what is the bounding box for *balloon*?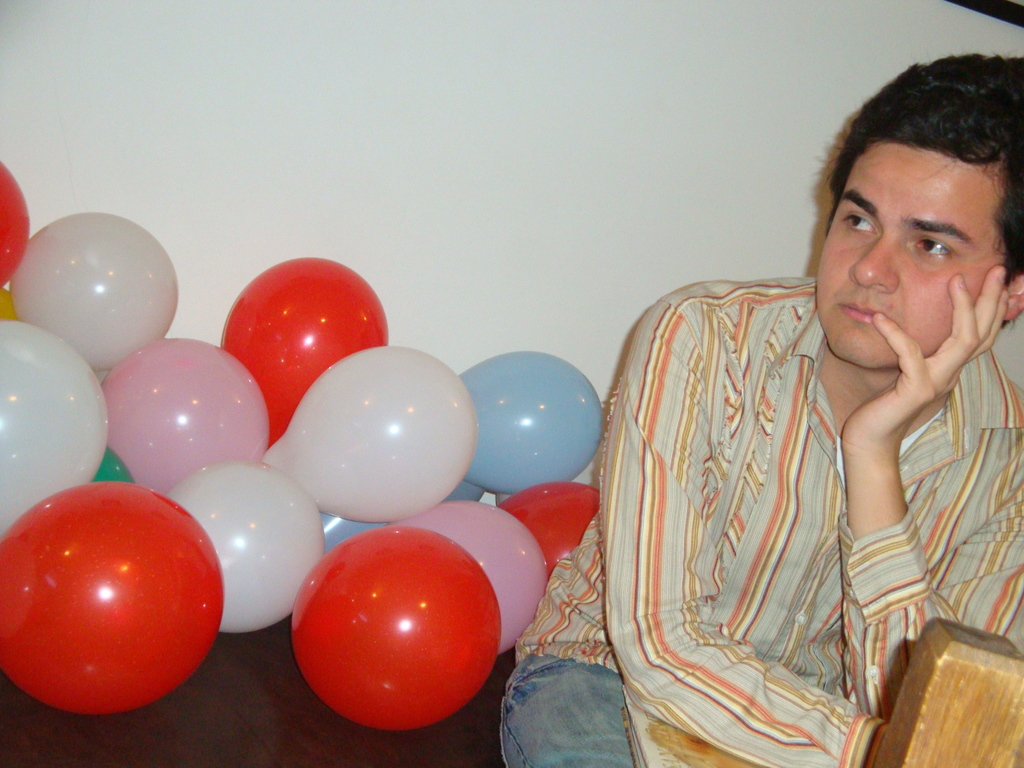
left=86, top=446, right=136, bottom=484.
